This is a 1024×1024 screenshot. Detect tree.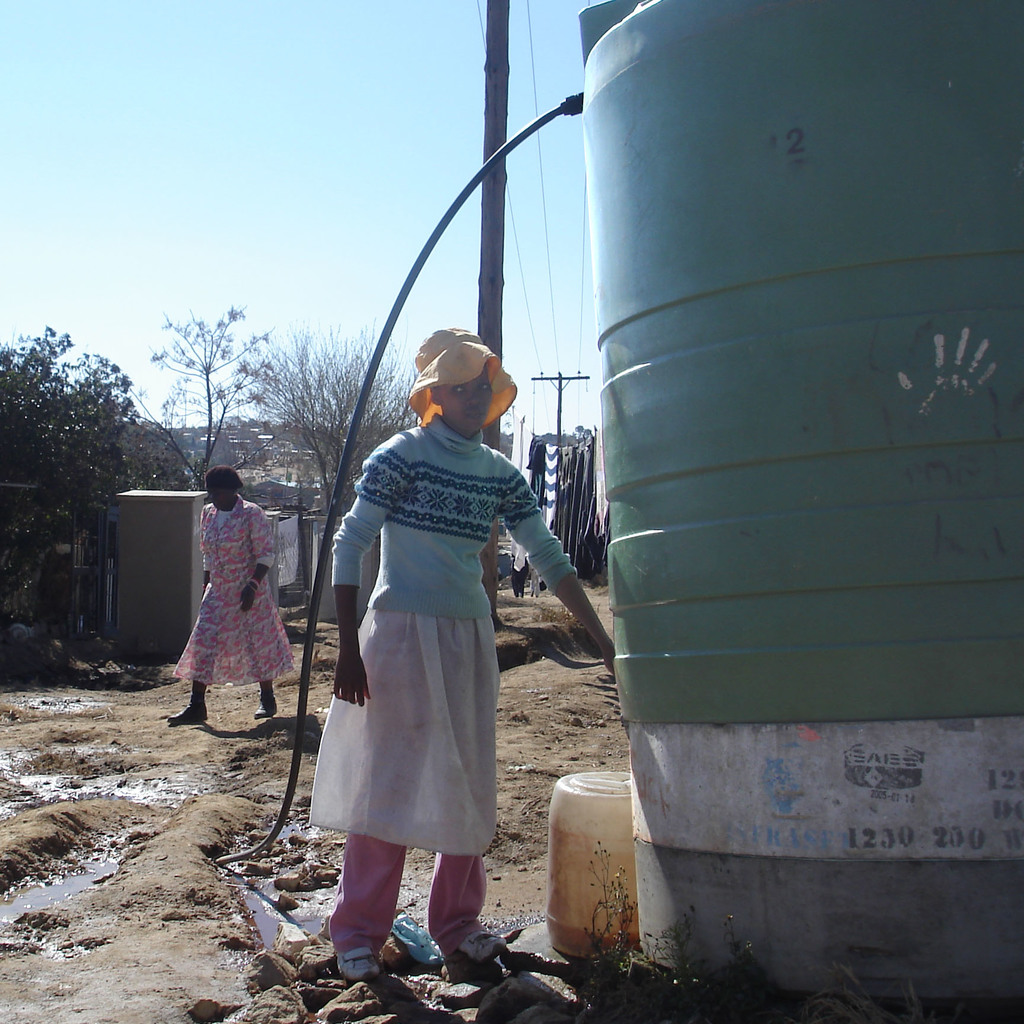
box=[0, 313, 167, 621].
